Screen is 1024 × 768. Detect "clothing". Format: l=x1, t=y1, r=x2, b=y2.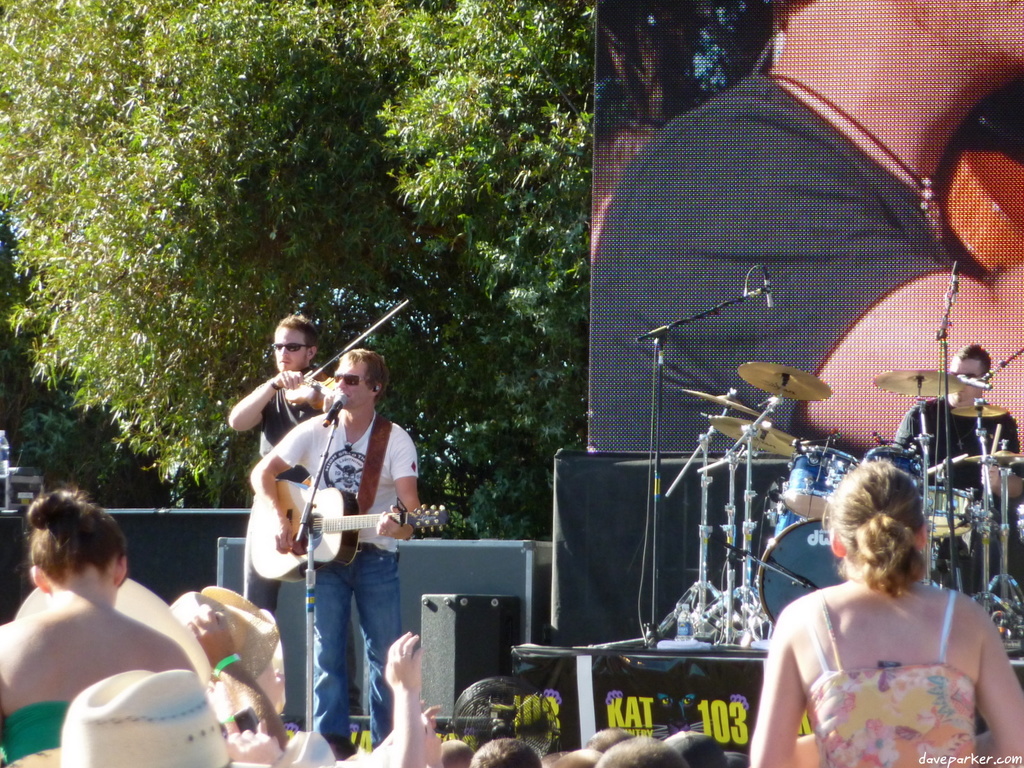
l=590, t=74, r=967, b=458.
